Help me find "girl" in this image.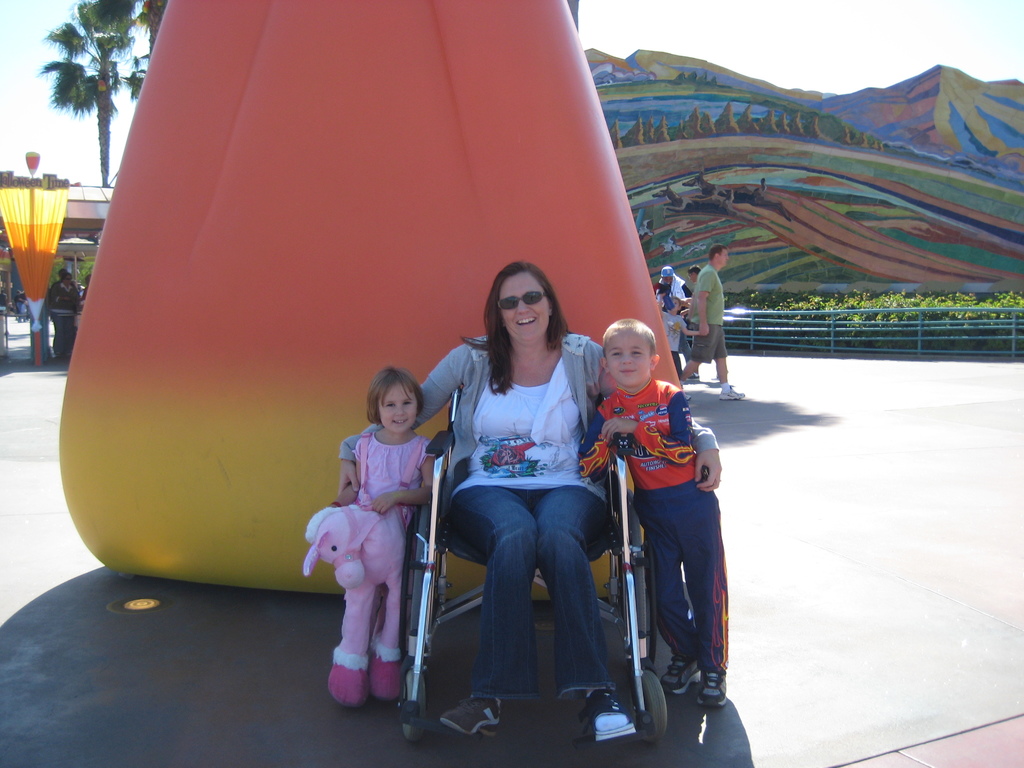
Found it: bbox=[325, 367, 436, 707].
